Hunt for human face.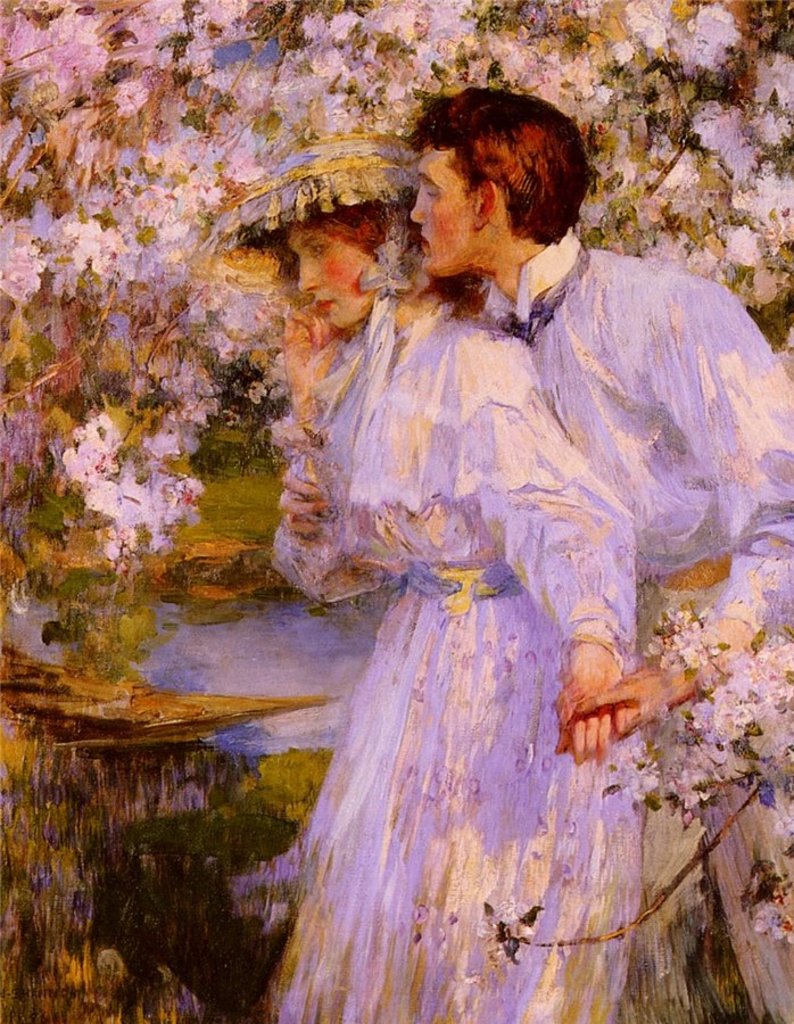
Hunted down at x1=281, y1=218, x2=377, y2=325.
